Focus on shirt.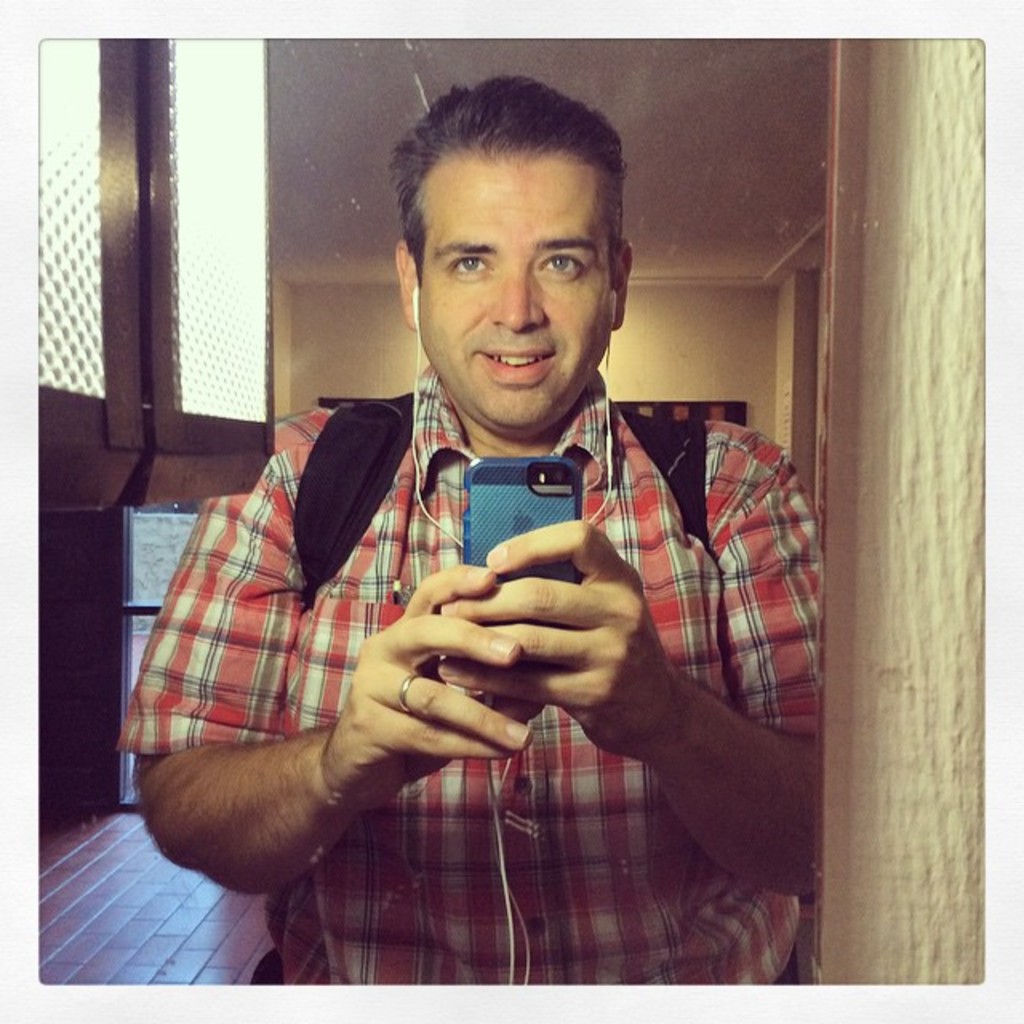
Focused at detection(242, 354, 840, 922).
